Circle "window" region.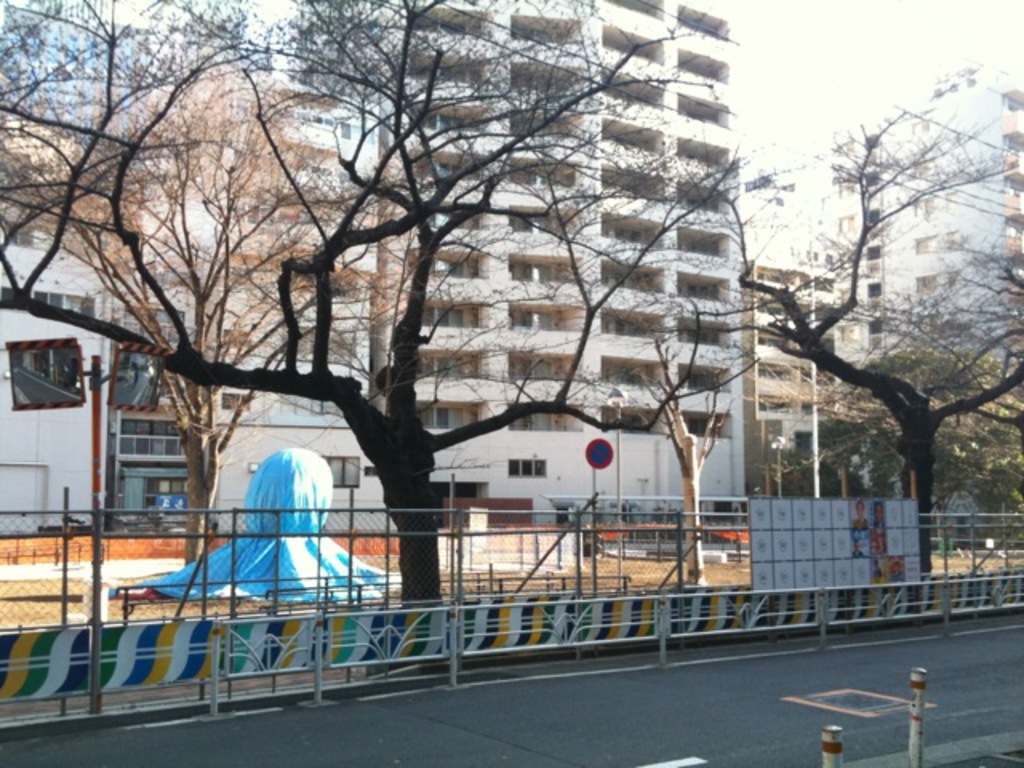
Region: (602,406,664,435).
